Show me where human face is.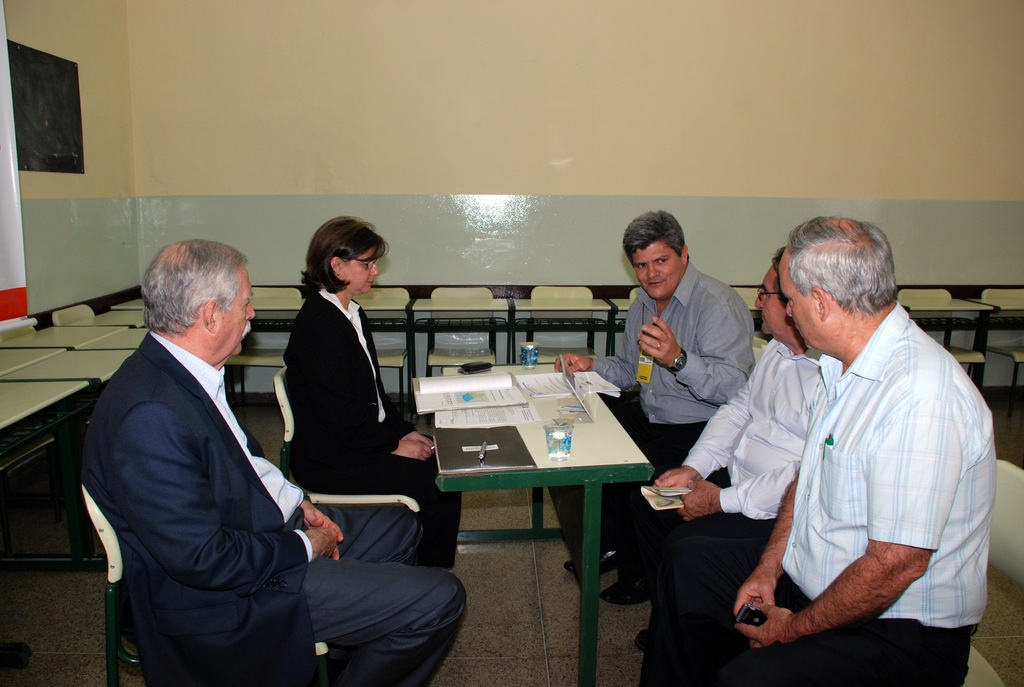
human face is at crop(754, 267, 786, 340).
